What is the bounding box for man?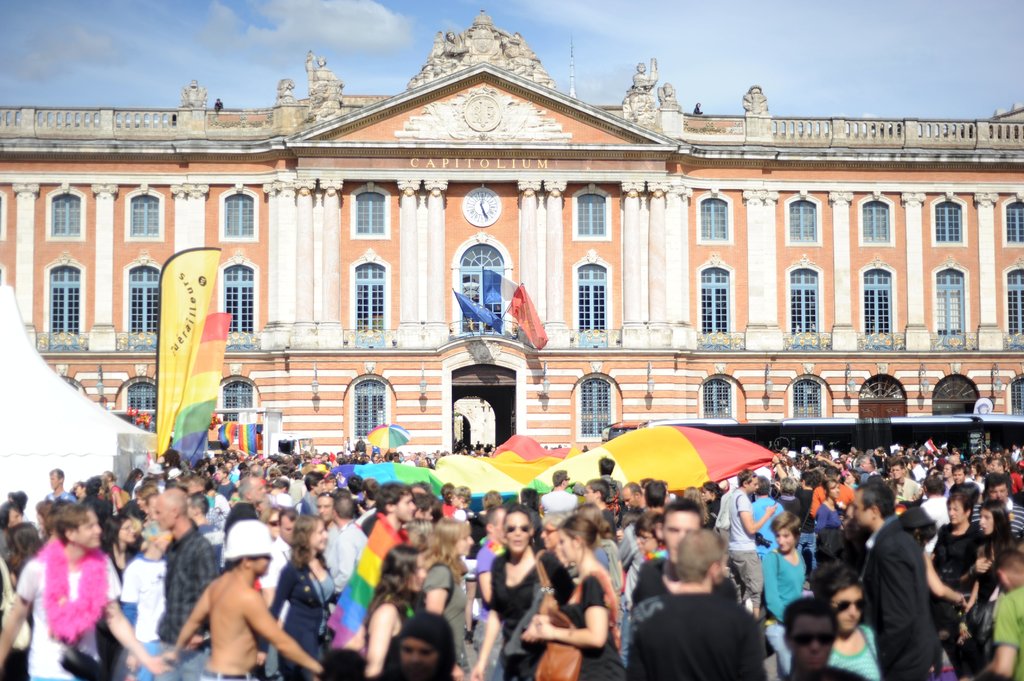
l=811, t=468, r=856, b=519.
